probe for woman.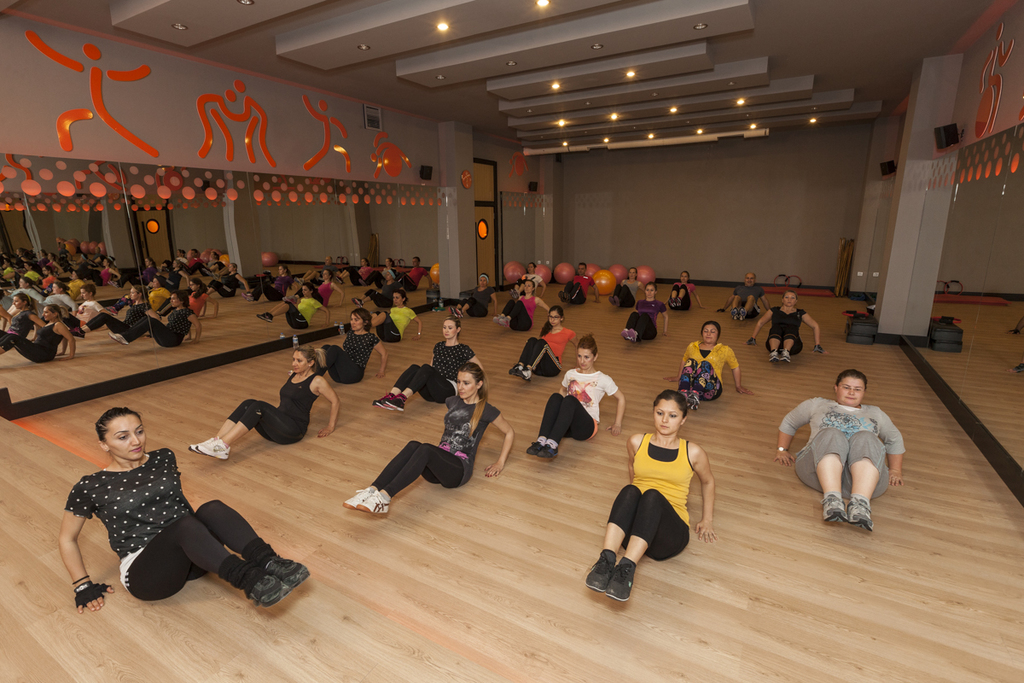
Probe result: (748,288,829,365).
